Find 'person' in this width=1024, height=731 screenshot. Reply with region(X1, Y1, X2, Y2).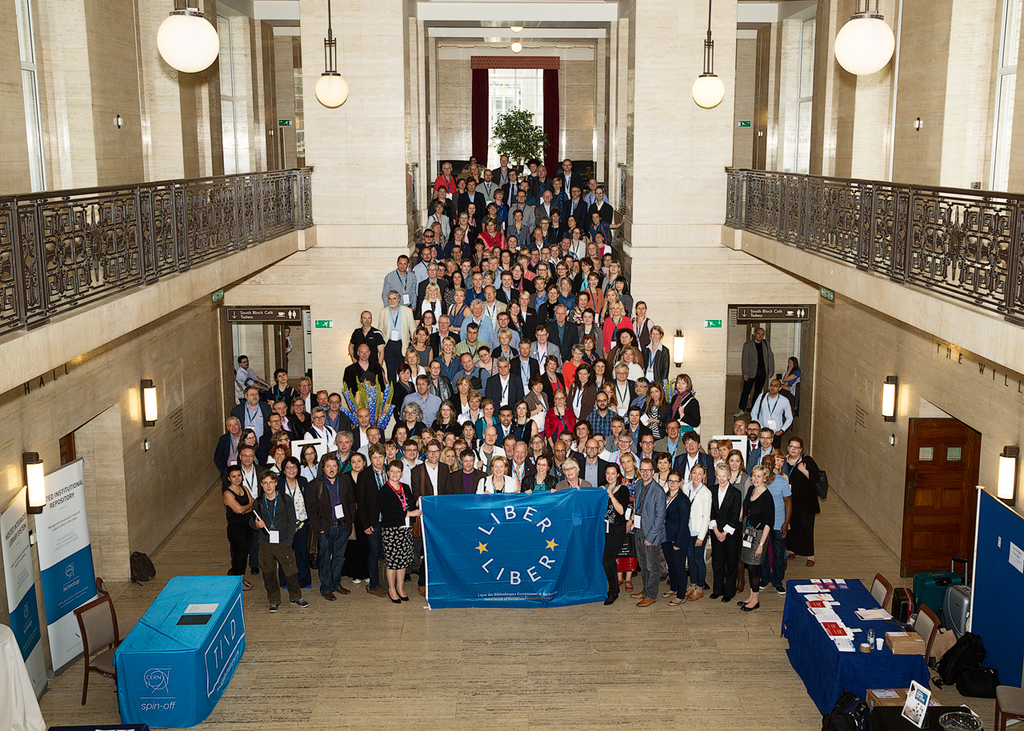
region(625, 459, 665, 607).
